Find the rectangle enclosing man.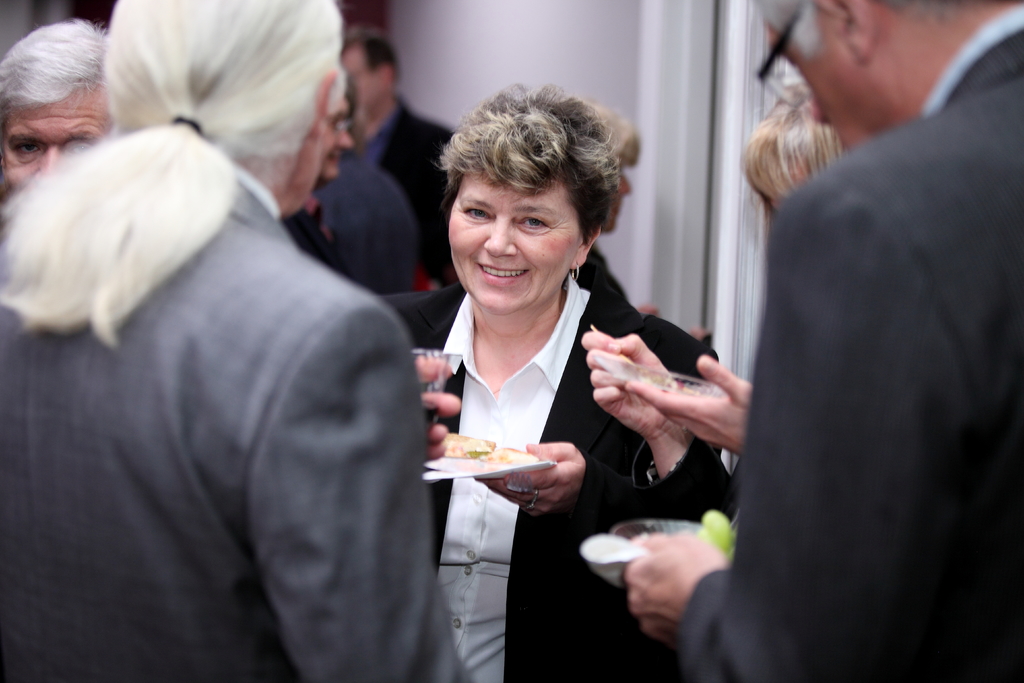
1, 0, 487, 682.
